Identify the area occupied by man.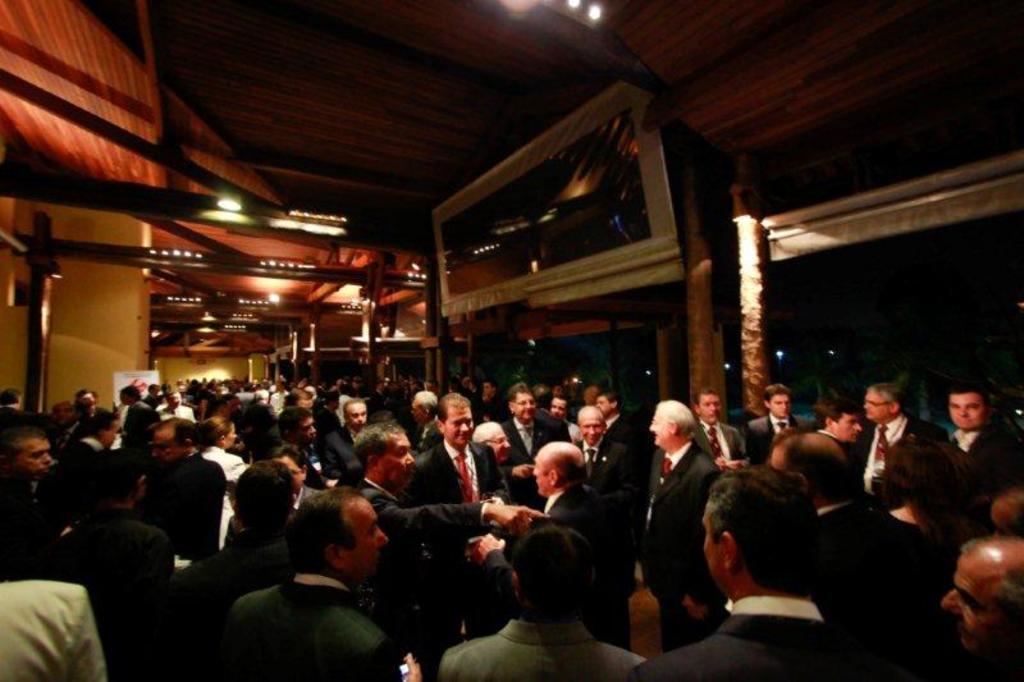
Area: (204, 485, 426, 681).
